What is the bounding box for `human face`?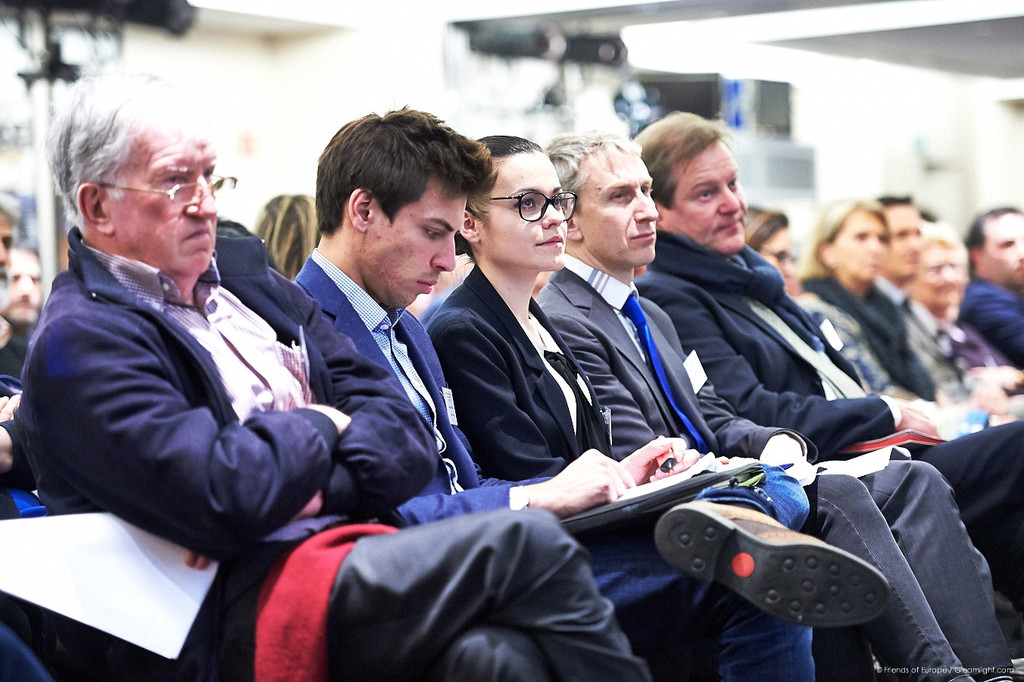
pyautogui.locateOnScreen(373, 191, 471, 311).
